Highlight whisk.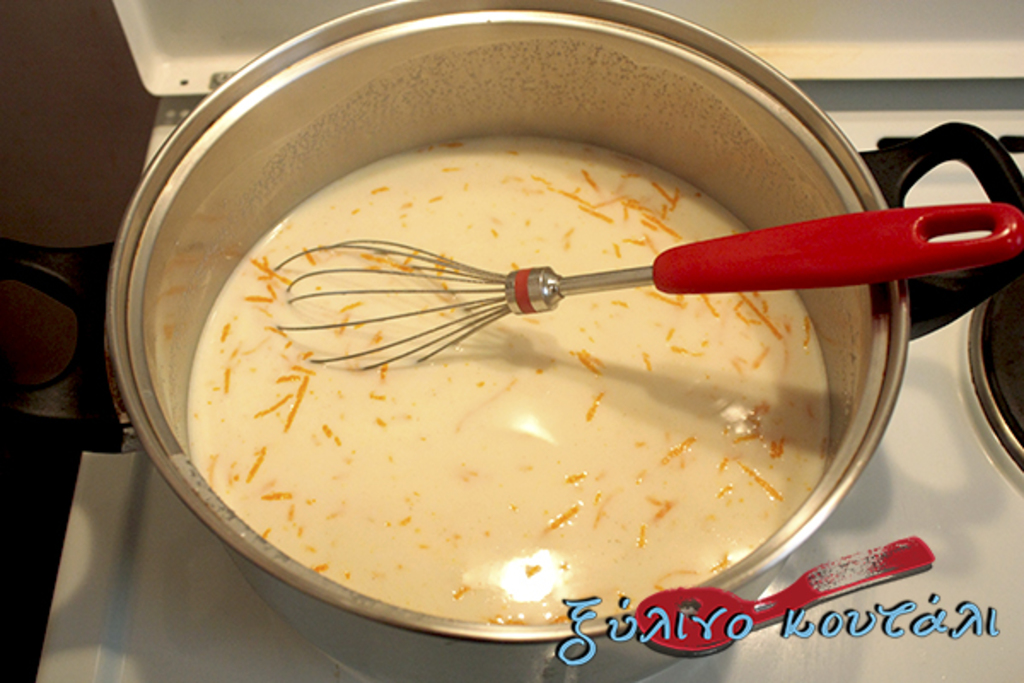
Highlighted region: rect(270, 200, 1022, 374).
